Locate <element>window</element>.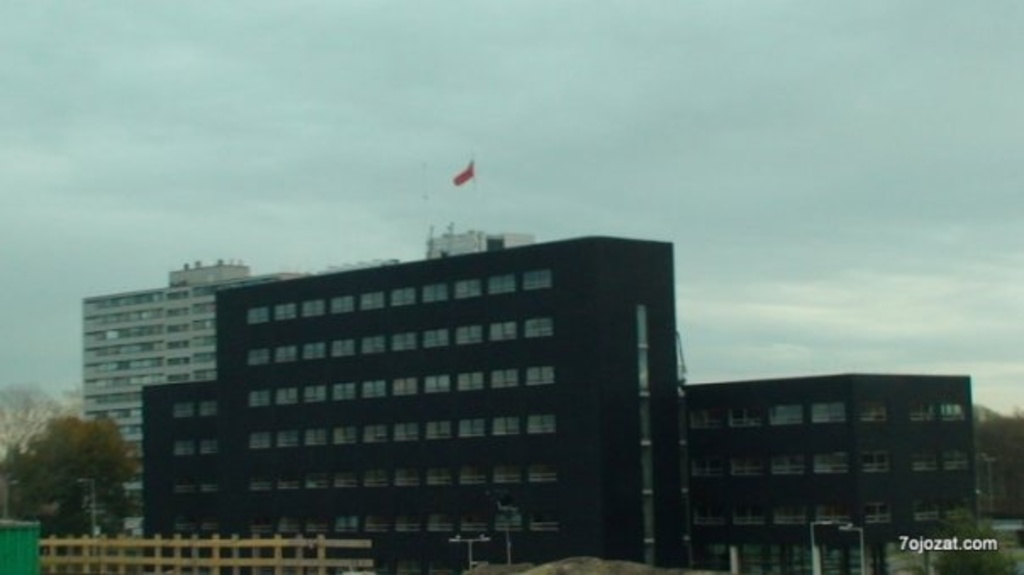
Bounding box: (359, 334, 383, 354).
